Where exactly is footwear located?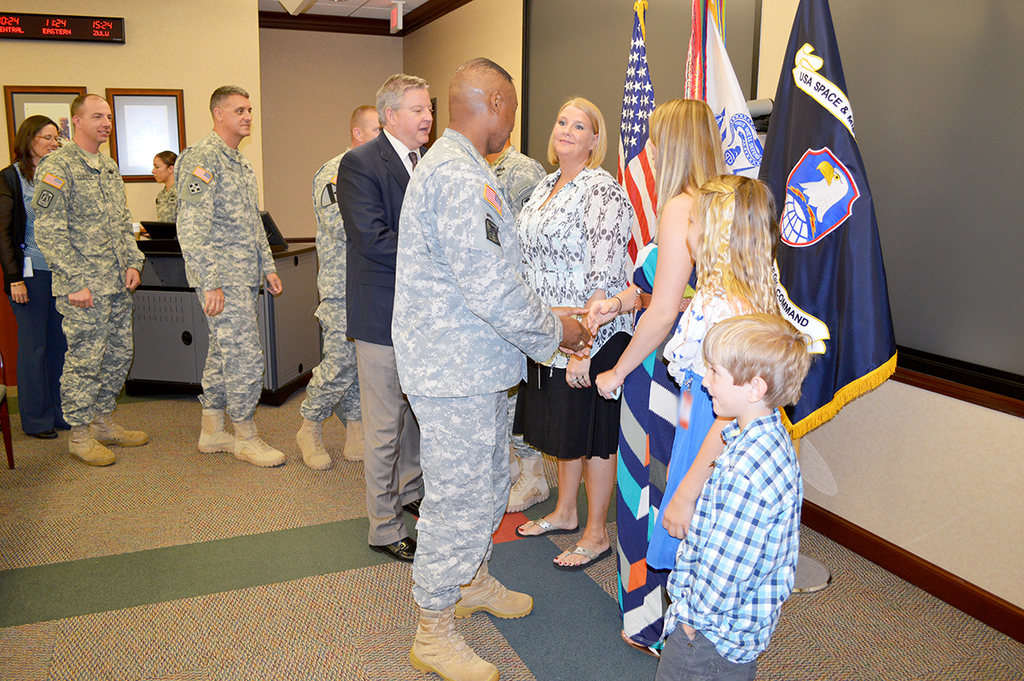
Its bounding box is x1=554 y1=541 x2=611 y2=573.
